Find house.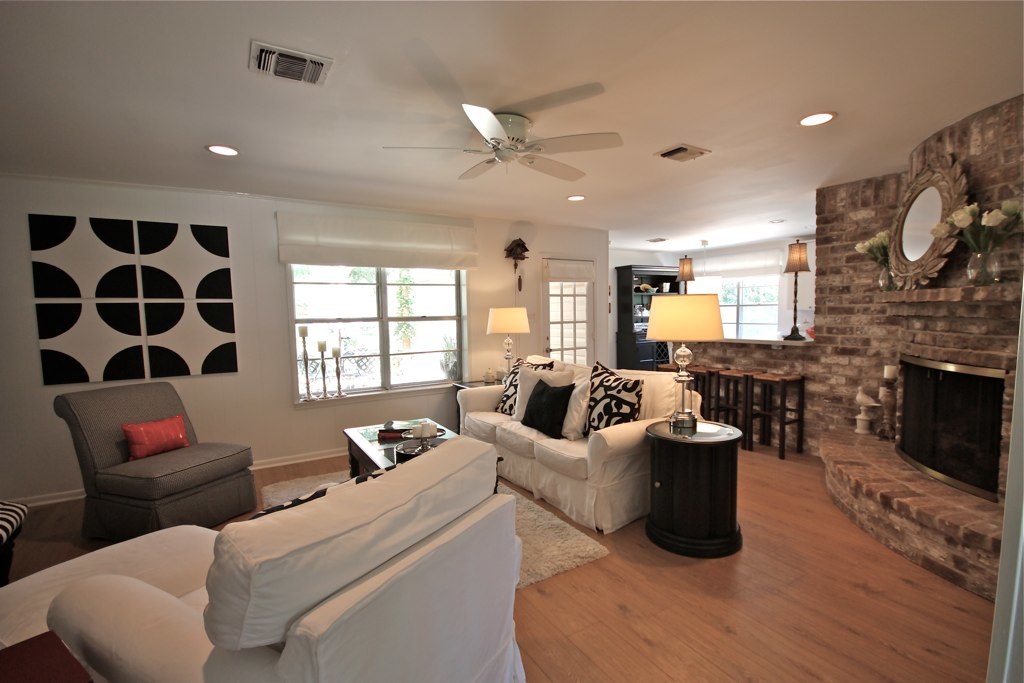
(0,0,1023,682).
